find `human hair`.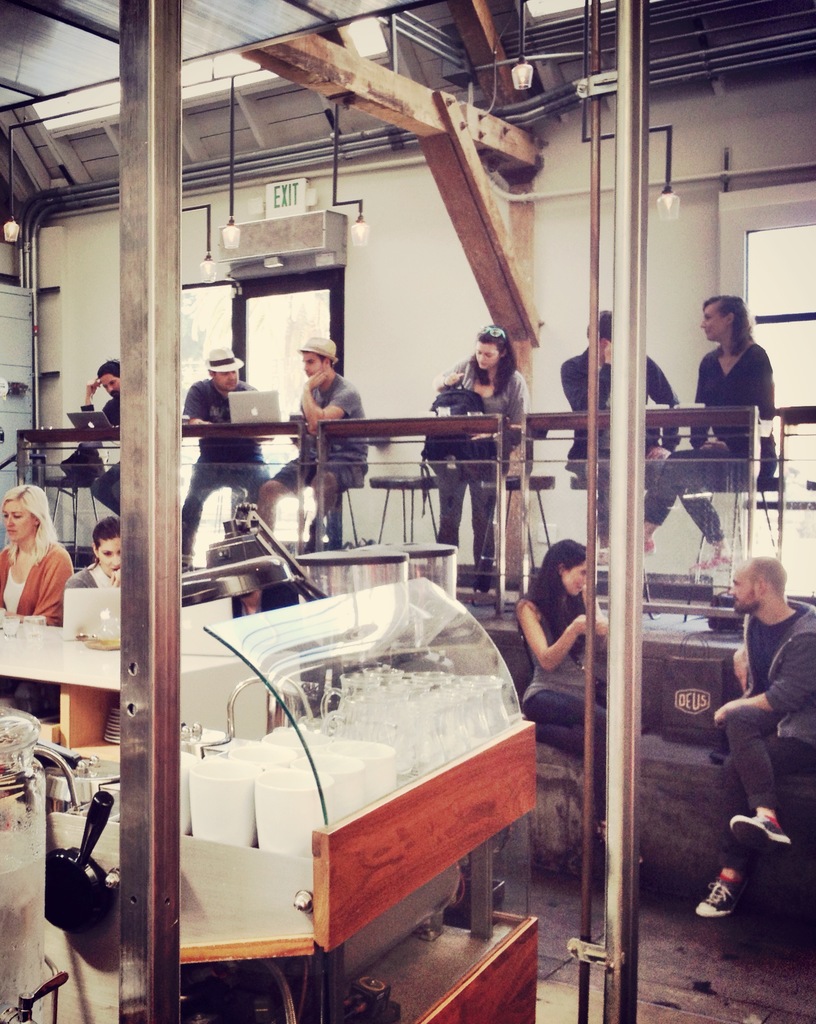
BBox(472, 321, 512, 395).
